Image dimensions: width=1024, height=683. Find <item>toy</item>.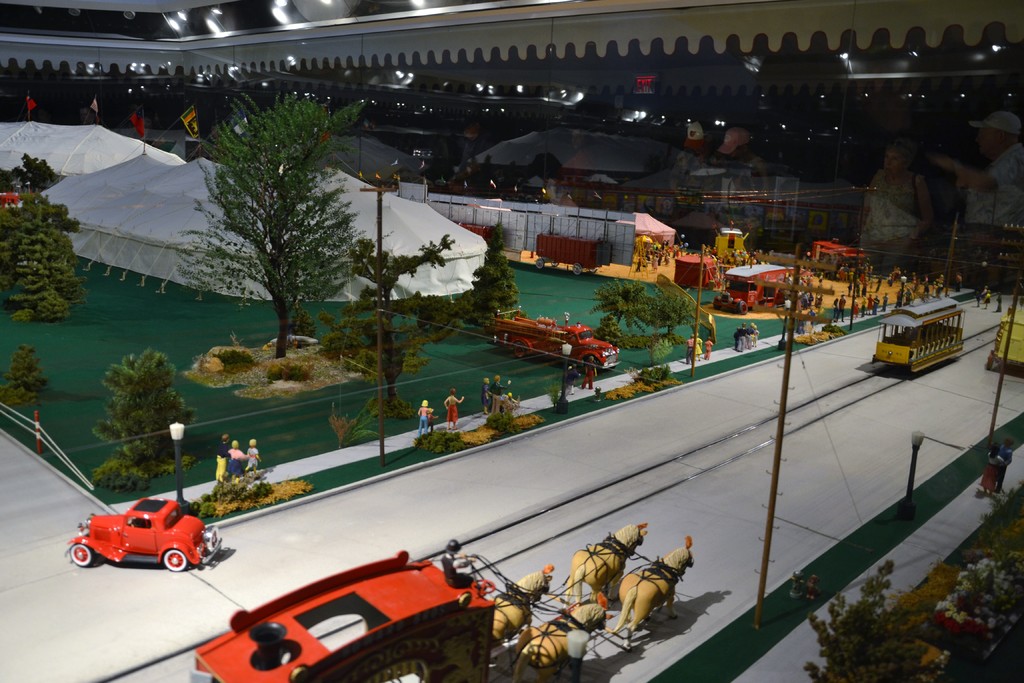
BBox(492, 377, 511, 414).
